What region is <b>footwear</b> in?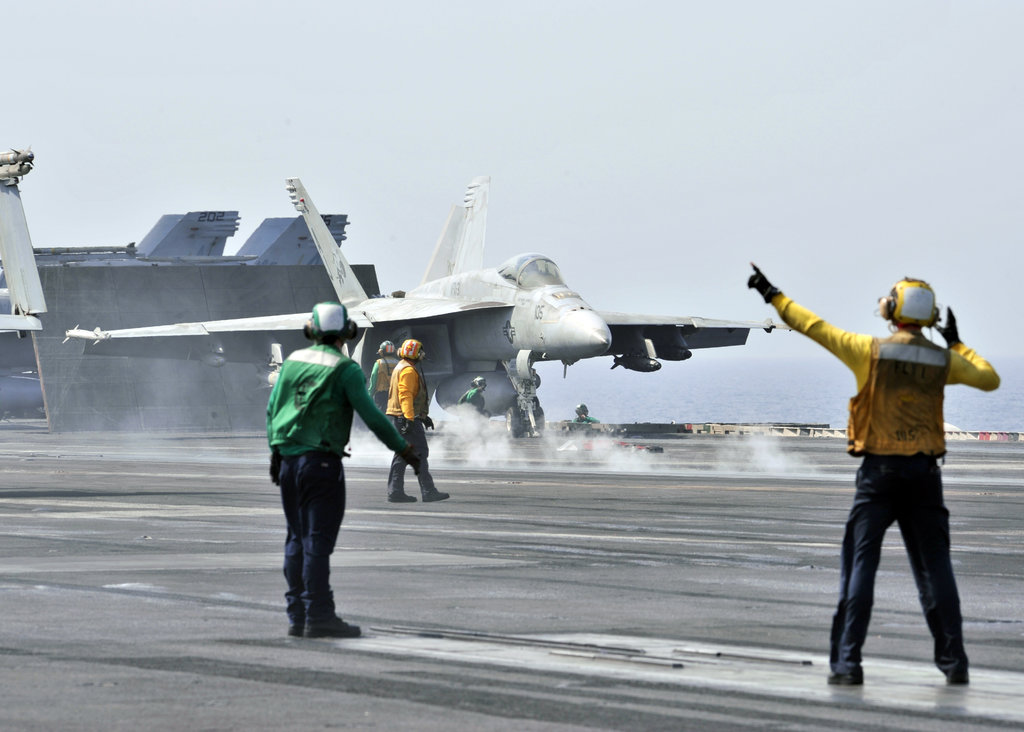
(x1=289, y1=617, x2=308, y2=638).
